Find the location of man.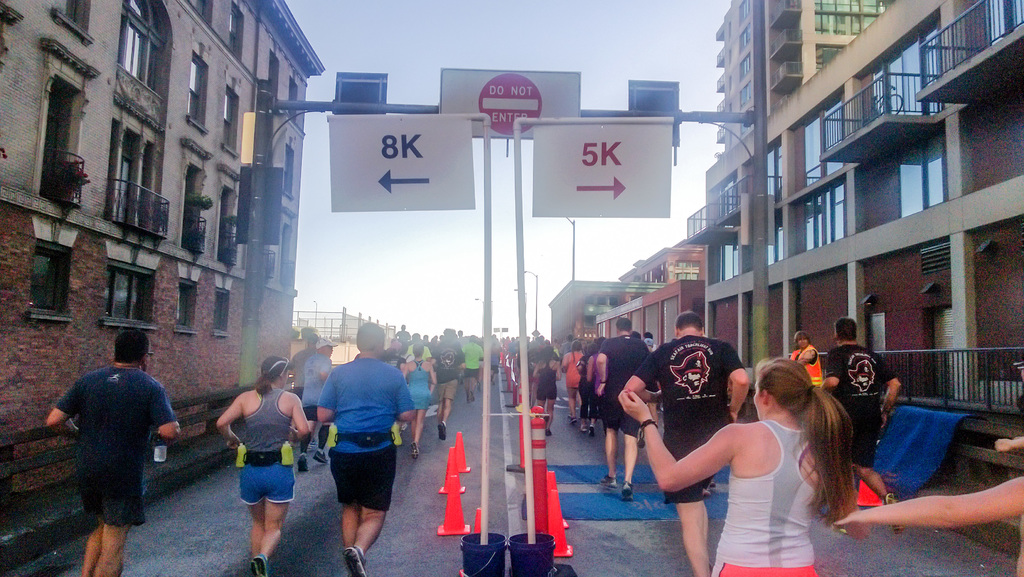
Location: detection(625, 311, 747, 576).
